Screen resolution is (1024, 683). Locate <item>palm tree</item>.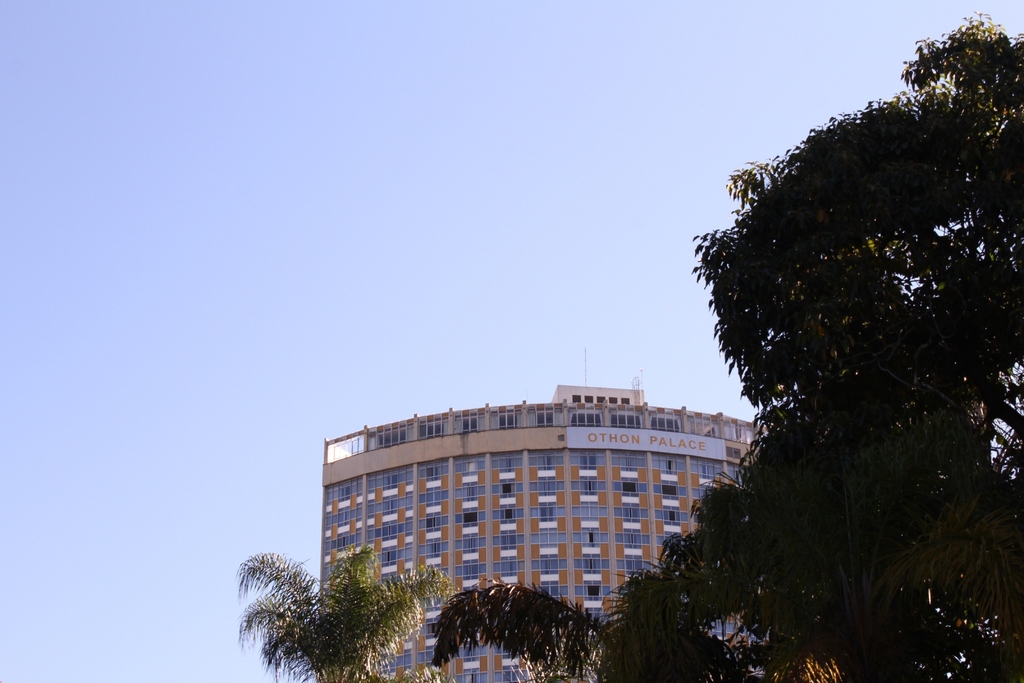
(241,575,436,675).
